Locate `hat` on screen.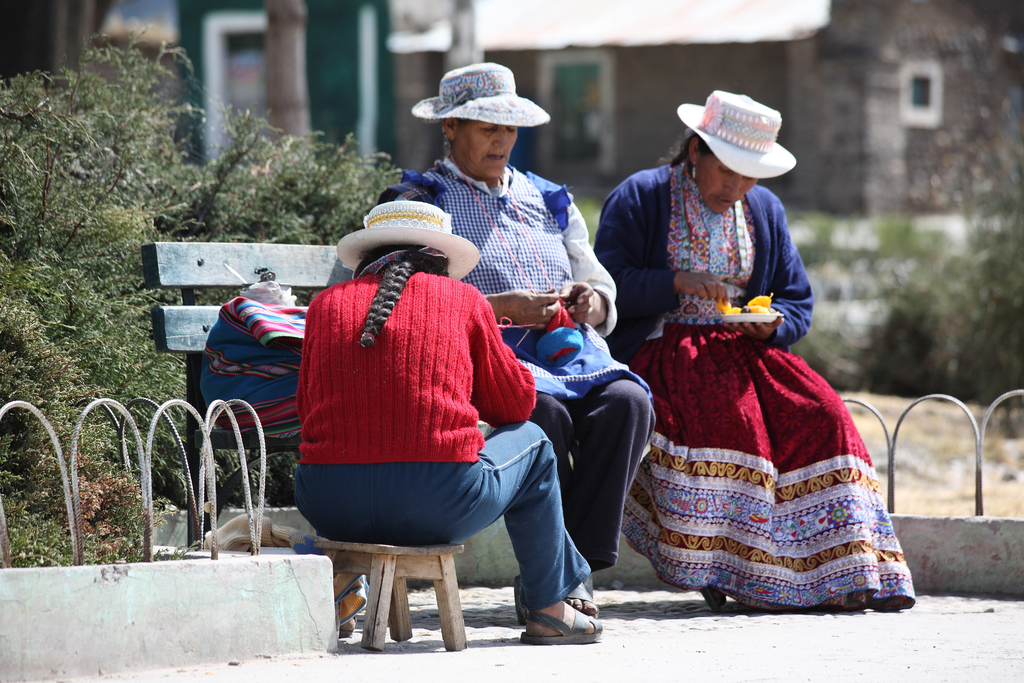
On screen at x1=676, y1=89, x2=798, y2=180.
